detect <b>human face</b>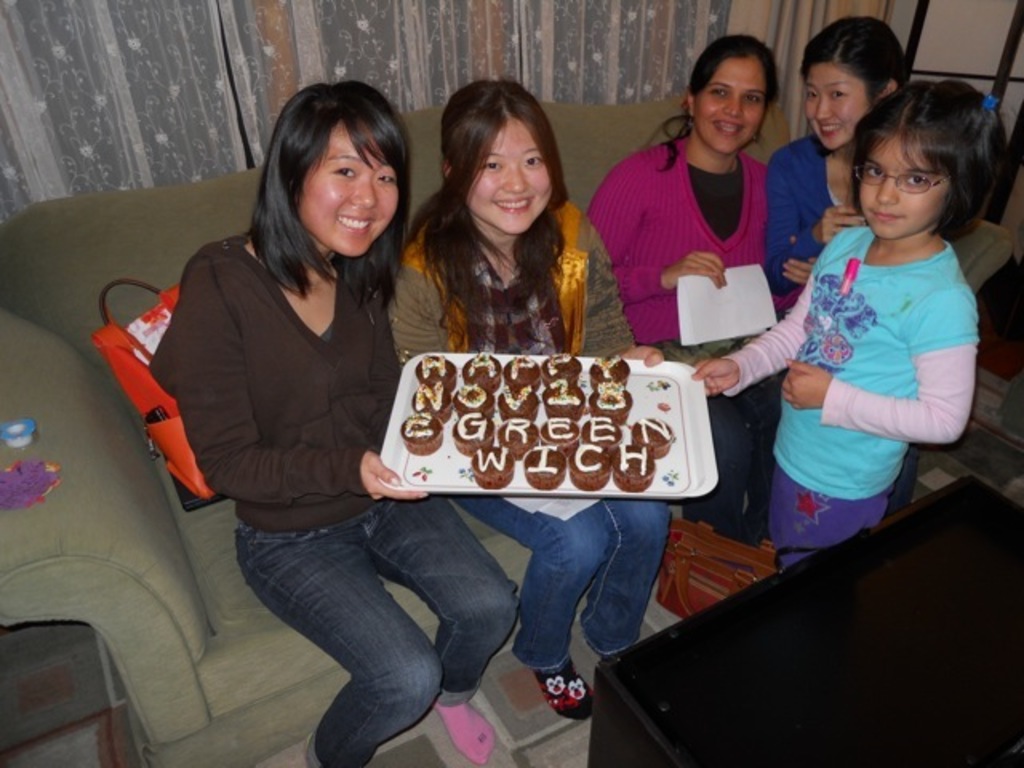
694,53,765,155
